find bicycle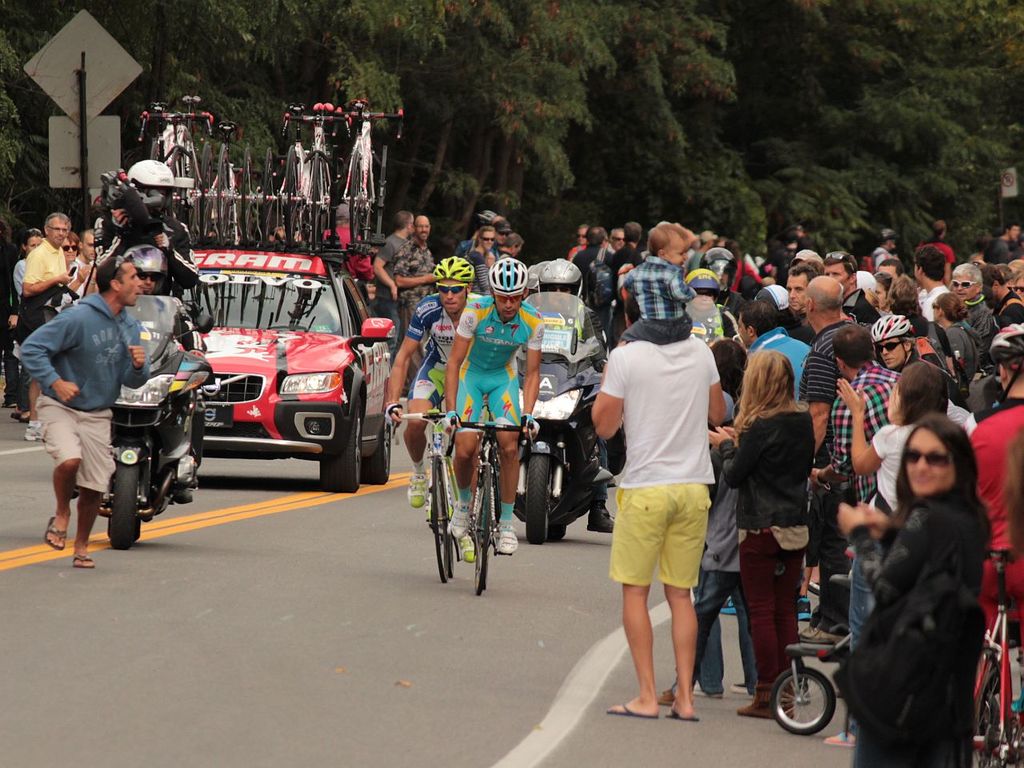
(x1=974, y1=559, x2=1023, y2=767)
